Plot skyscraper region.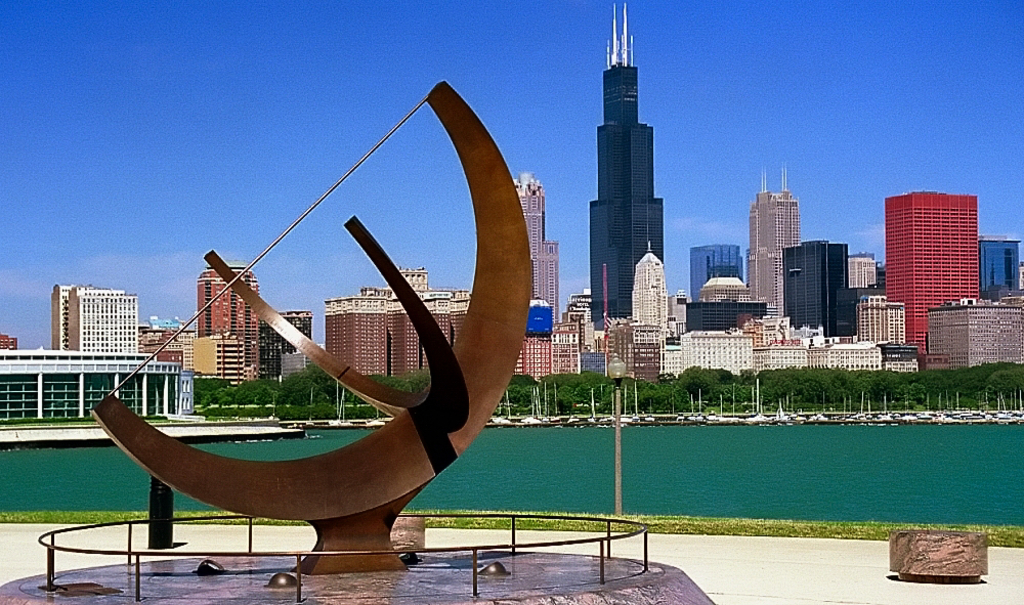
Plotted at left=849, top=251, right=879, bottom=296.
